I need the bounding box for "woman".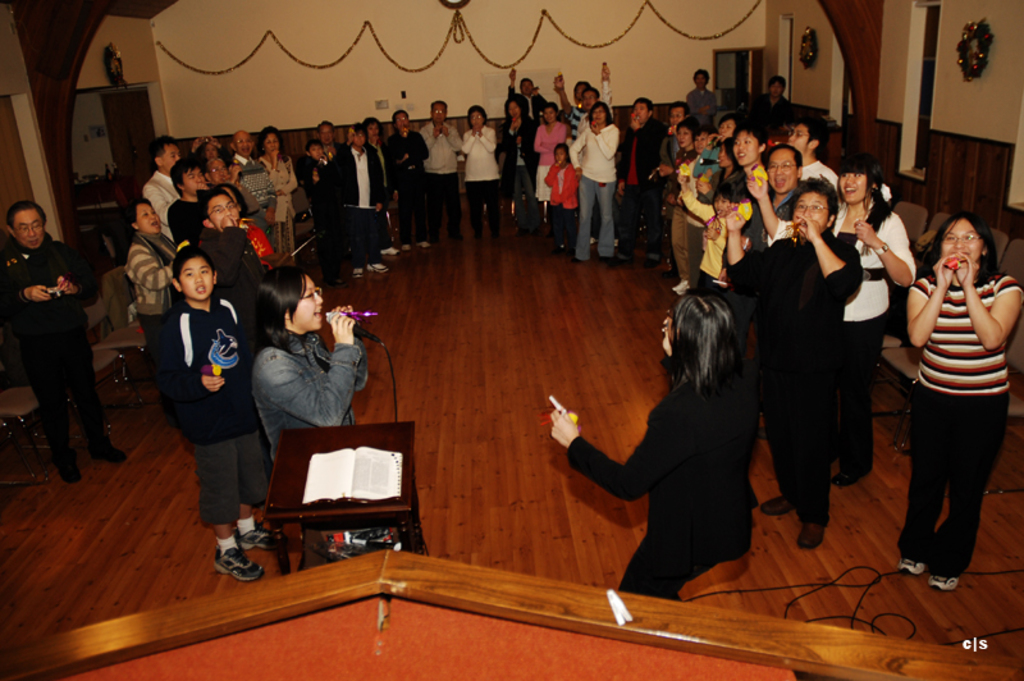
Here it is: detection(552, 288, 762, 600).
